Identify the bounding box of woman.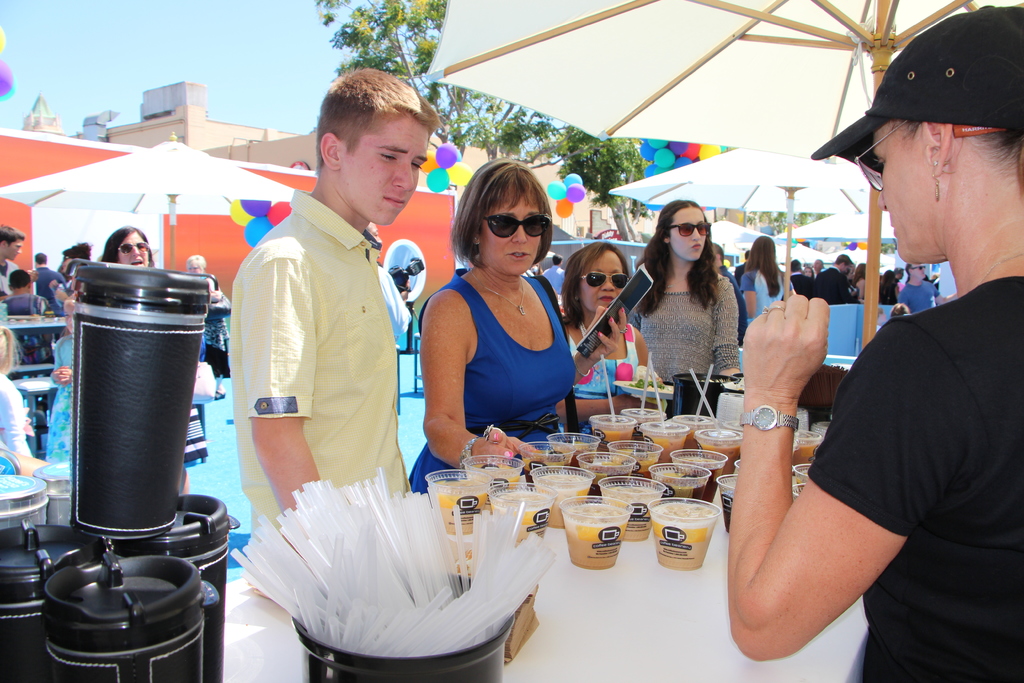
pyautogui.locateOnScreen(95, 226, 154, 265).
